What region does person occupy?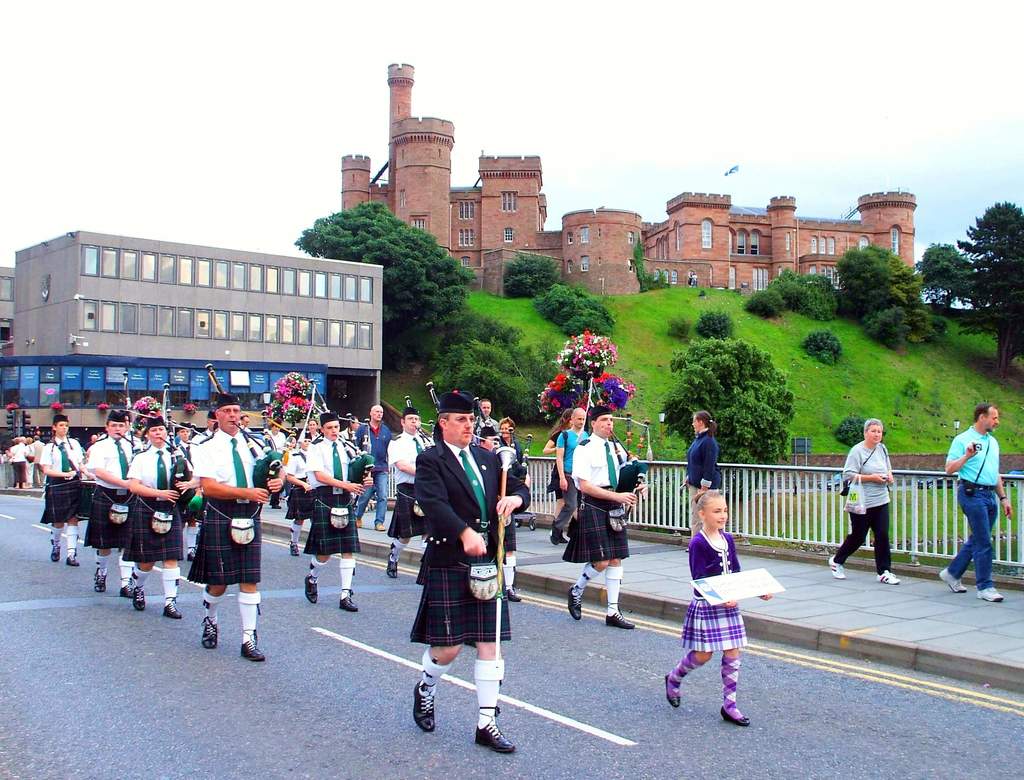
l=849, t=422, r=911, b=587.
